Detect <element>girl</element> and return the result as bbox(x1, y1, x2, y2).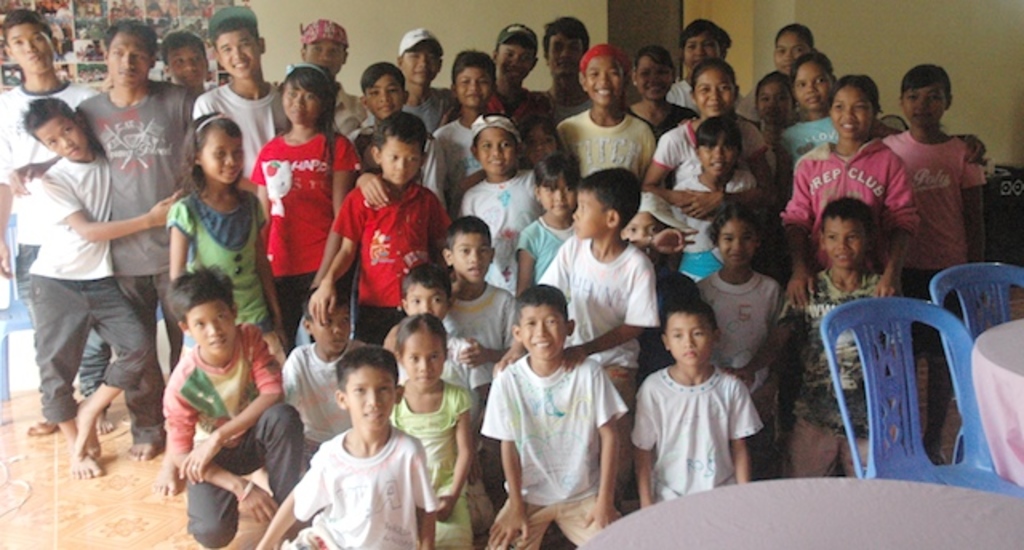
bbox(781, 74, 920, 307).
